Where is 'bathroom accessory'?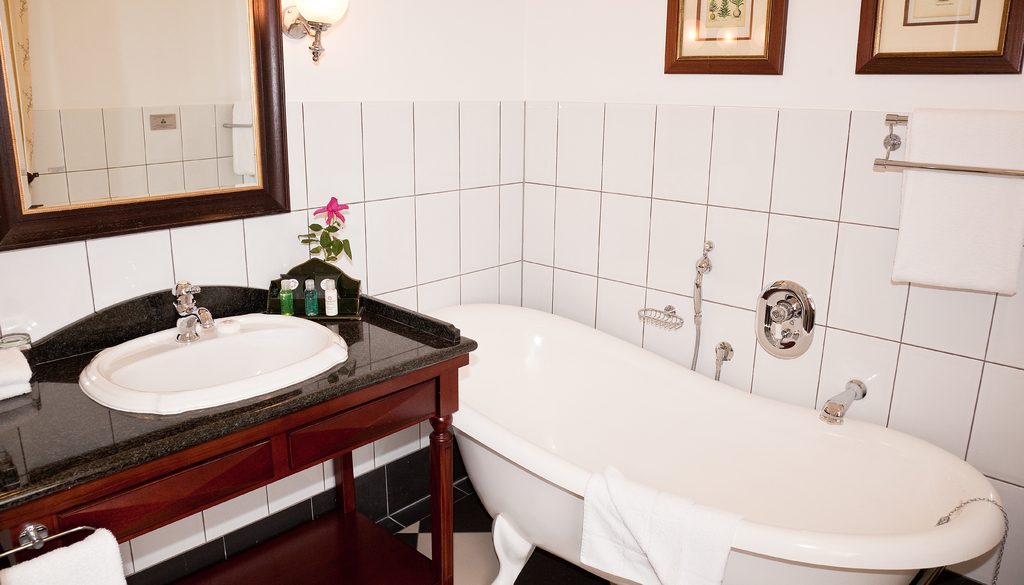
<box>818,380,869,433</box>.
